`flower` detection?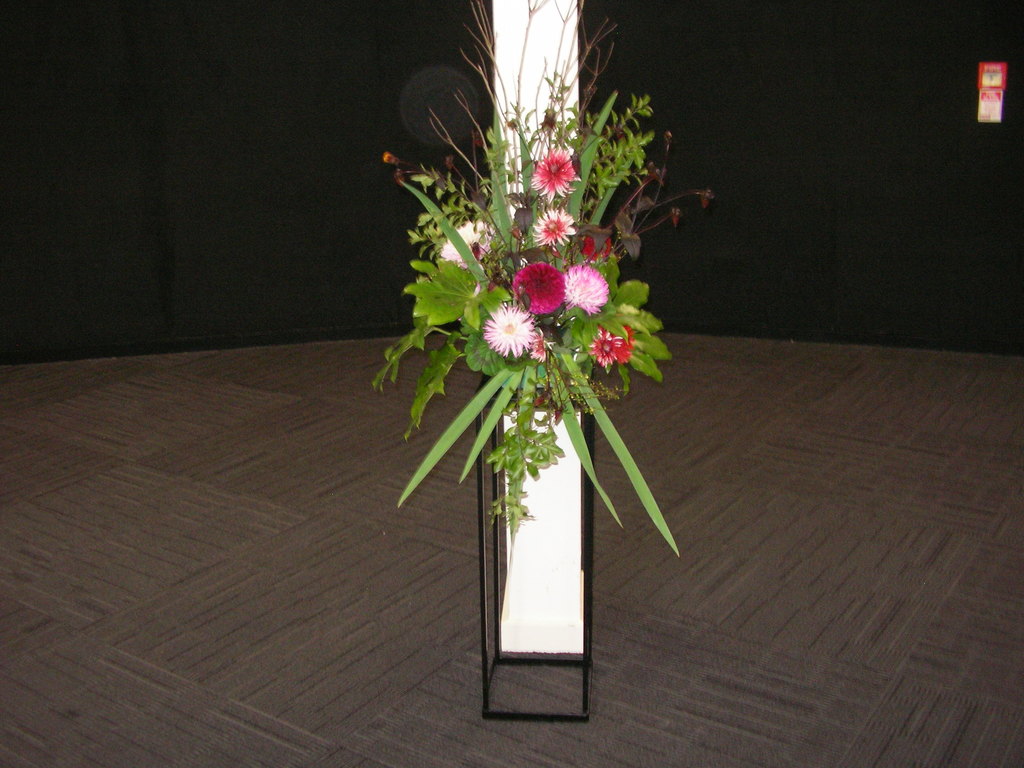
445, 221, 493, 273
